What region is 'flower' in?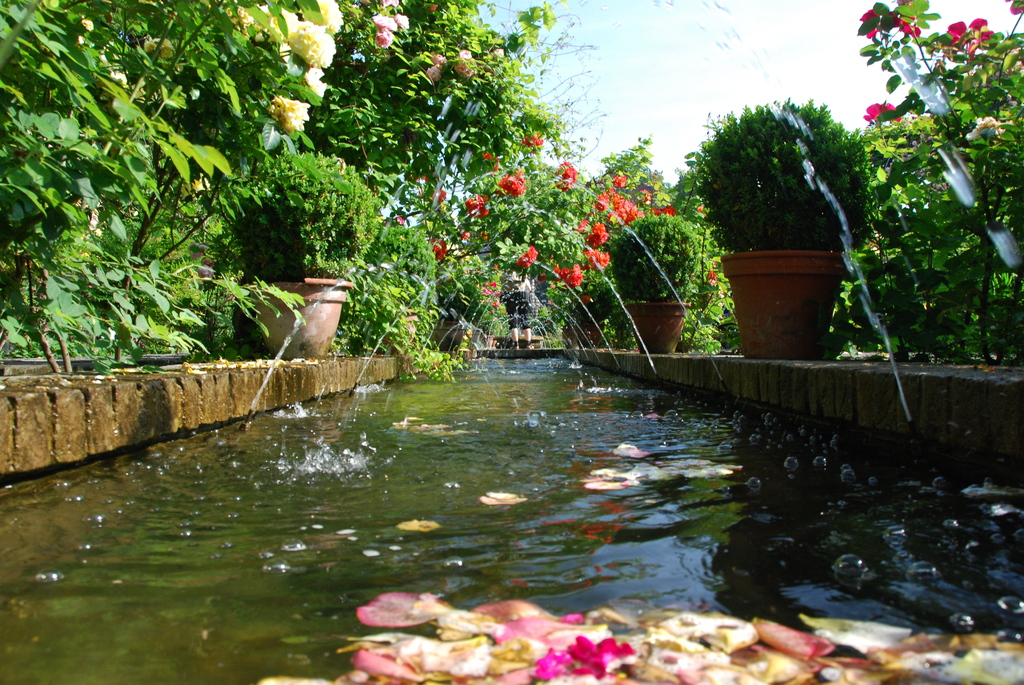
x1=140 y1=33 x2=172 y2=59.
